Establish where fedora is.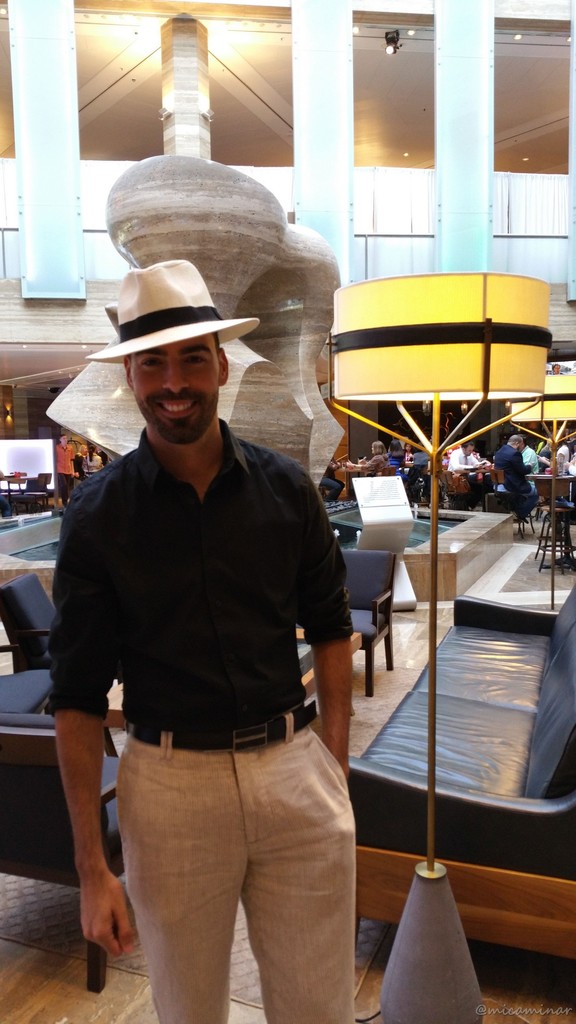
Established at crop(81, 244, 257, 381).
